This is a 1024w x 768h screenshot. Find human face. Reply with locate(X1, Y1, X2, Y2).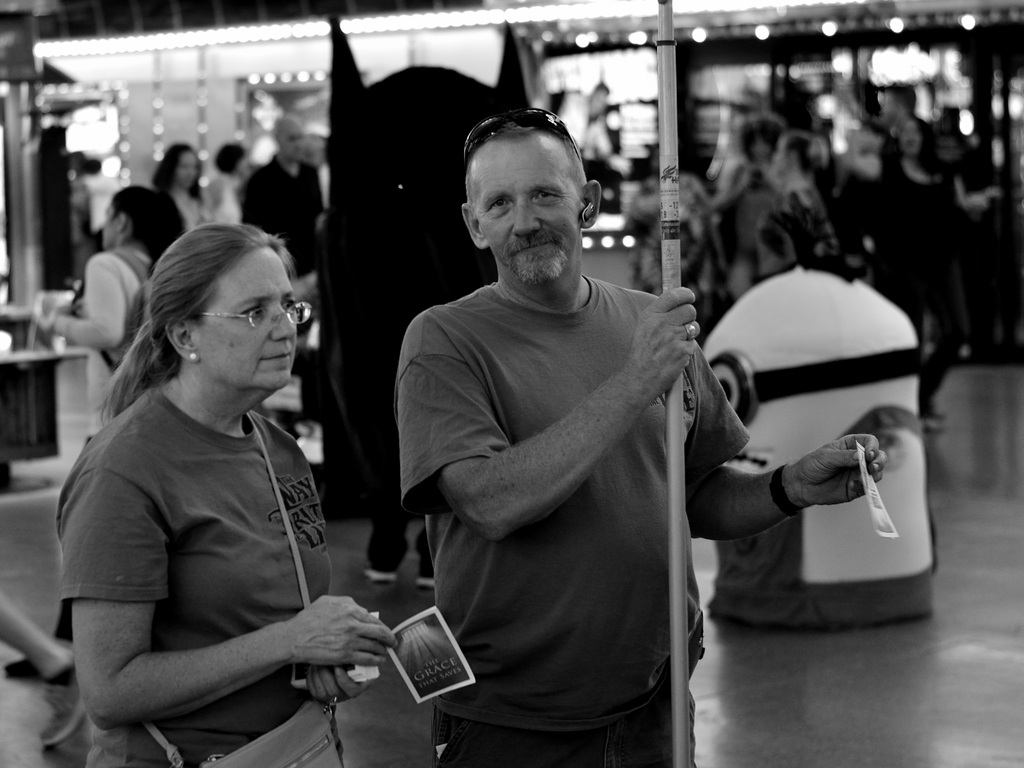
locate(285, 124, 301, 161).
